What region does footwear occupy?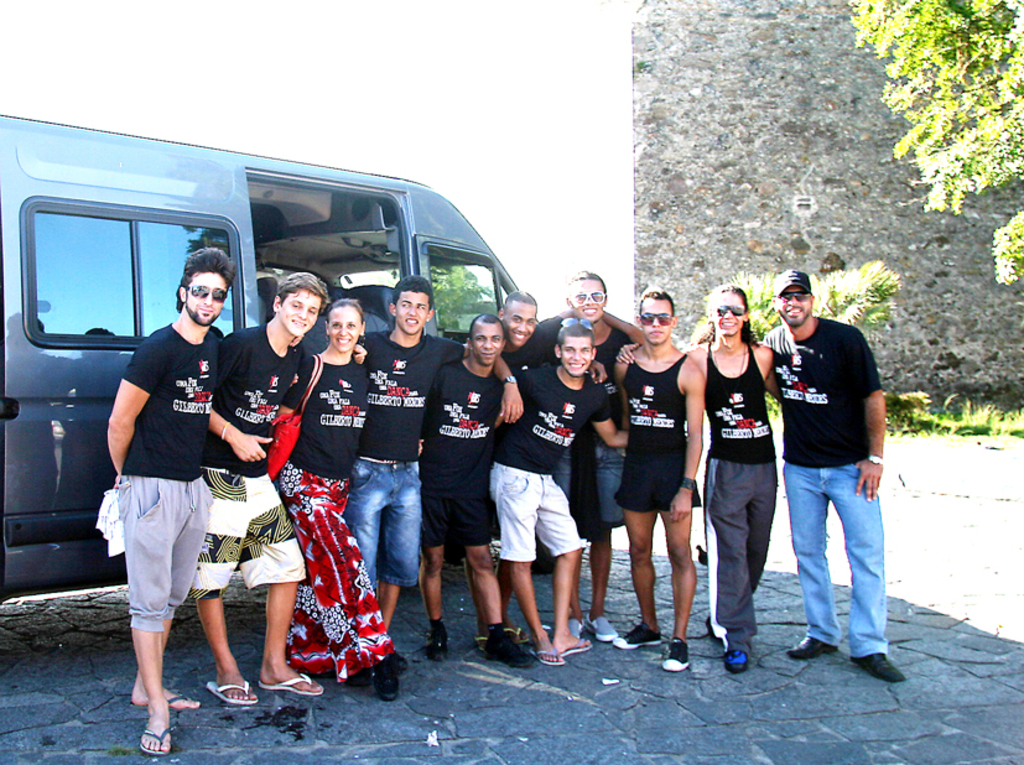
bbox=(427, 633, 448, 663).
